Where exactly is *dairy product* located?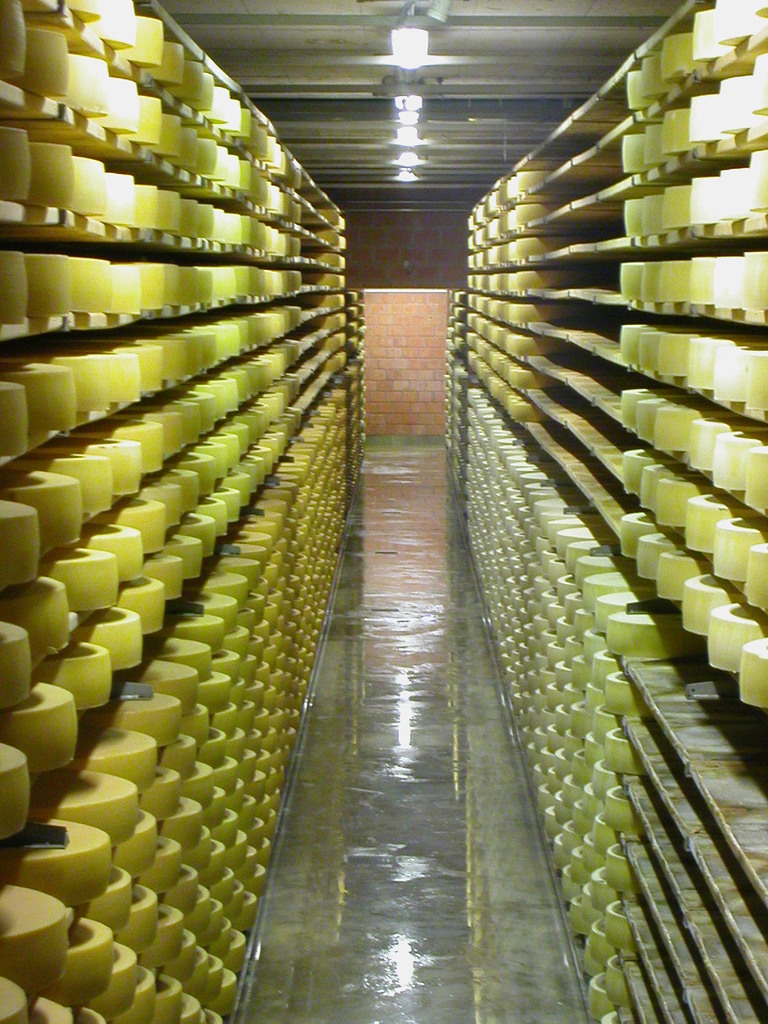
Its bounding box is <region>36, 364, 75, 447</region>.
